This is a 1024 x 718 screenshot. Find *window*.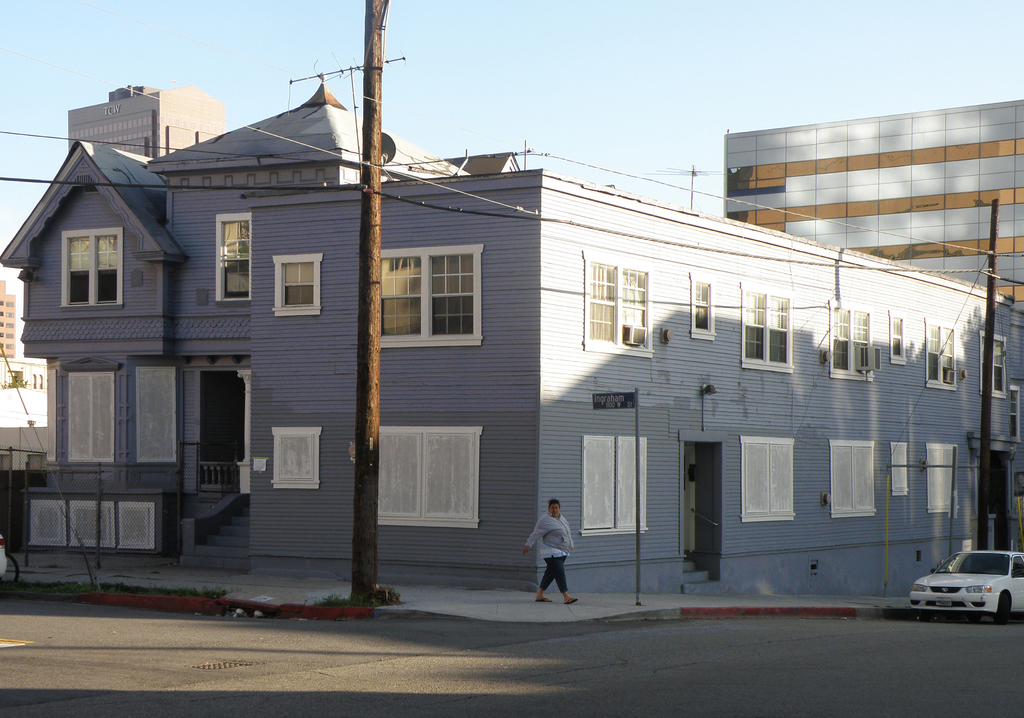
Bounding box: box(376, 245, 481, 346).
